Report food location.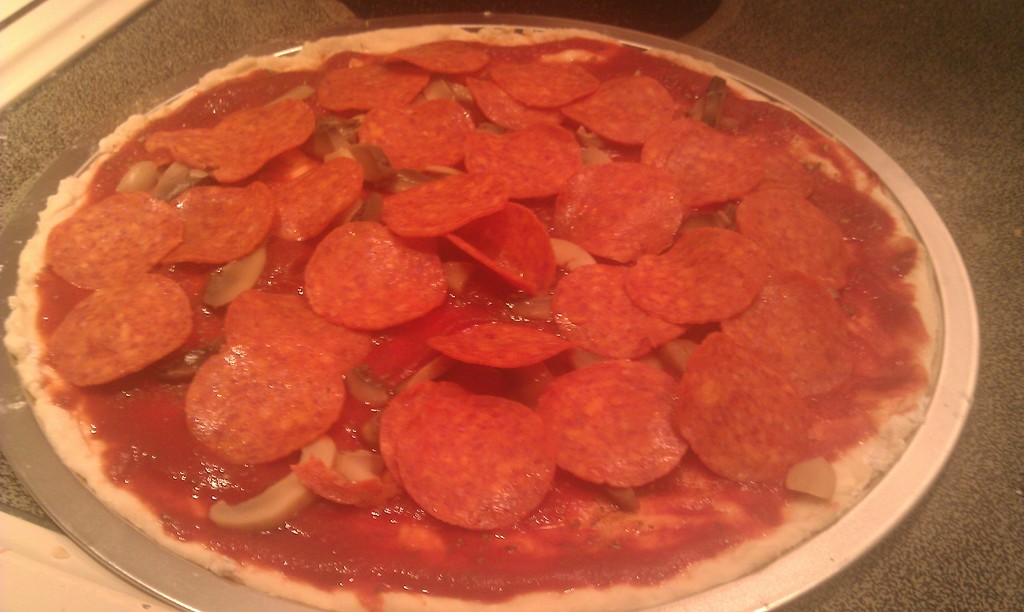
Report: [13,20,956,534].
